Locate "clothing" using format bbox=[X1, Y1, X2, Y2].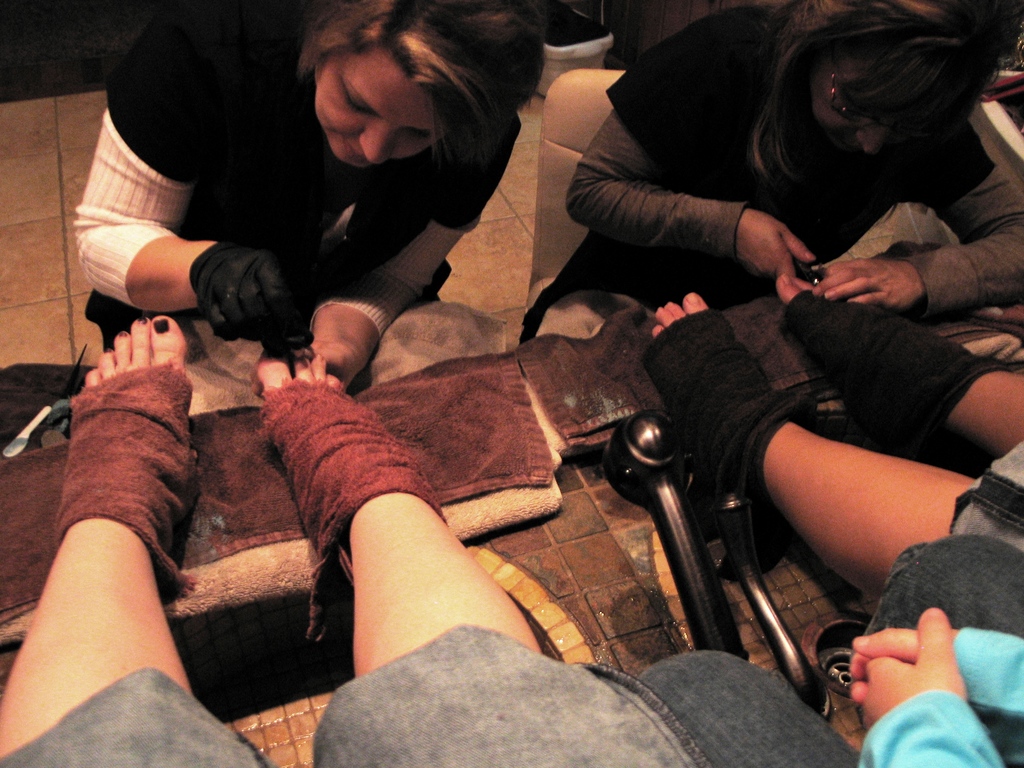
bbox=[528, 1, 1023, 348].
